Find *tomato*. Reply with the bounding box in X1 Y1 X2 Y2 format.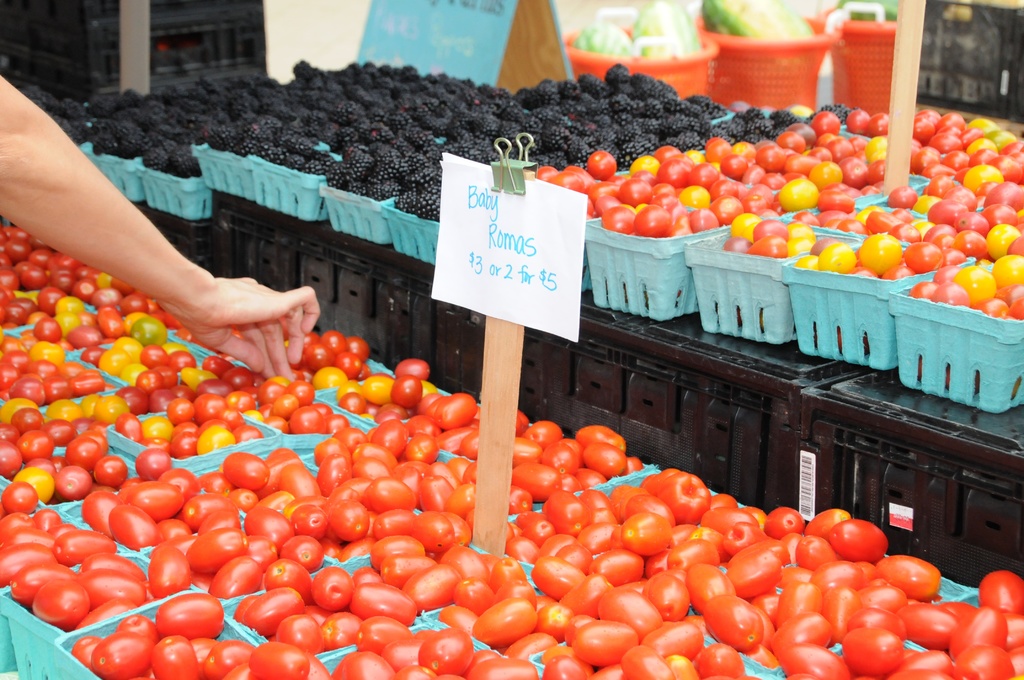
797 533 840 571.
